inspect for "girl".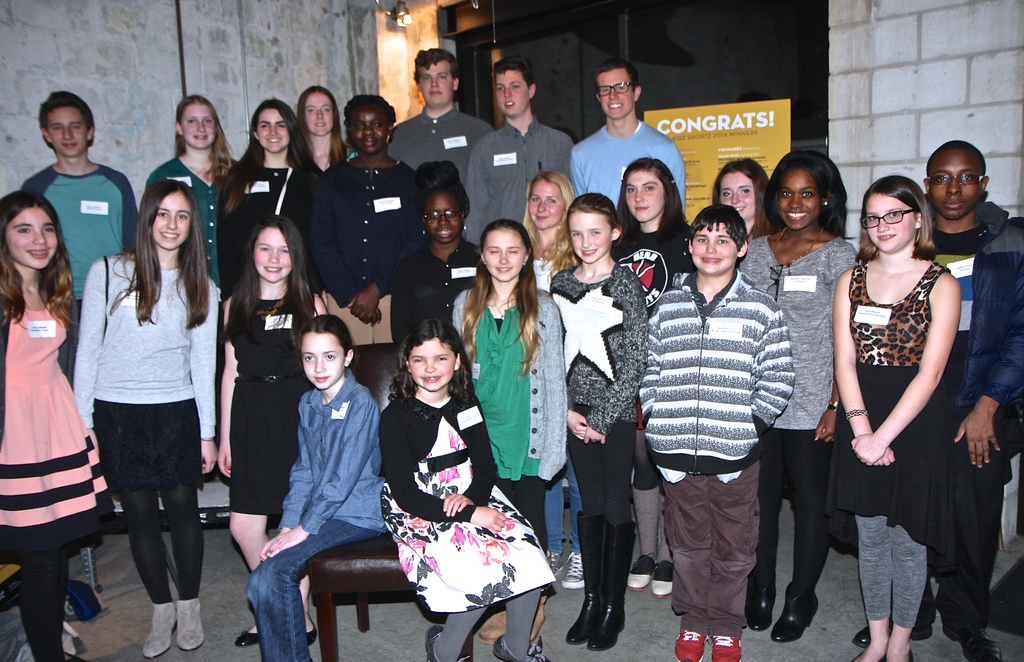
Inspection: <region>71, 179, 220, 661</region>.
